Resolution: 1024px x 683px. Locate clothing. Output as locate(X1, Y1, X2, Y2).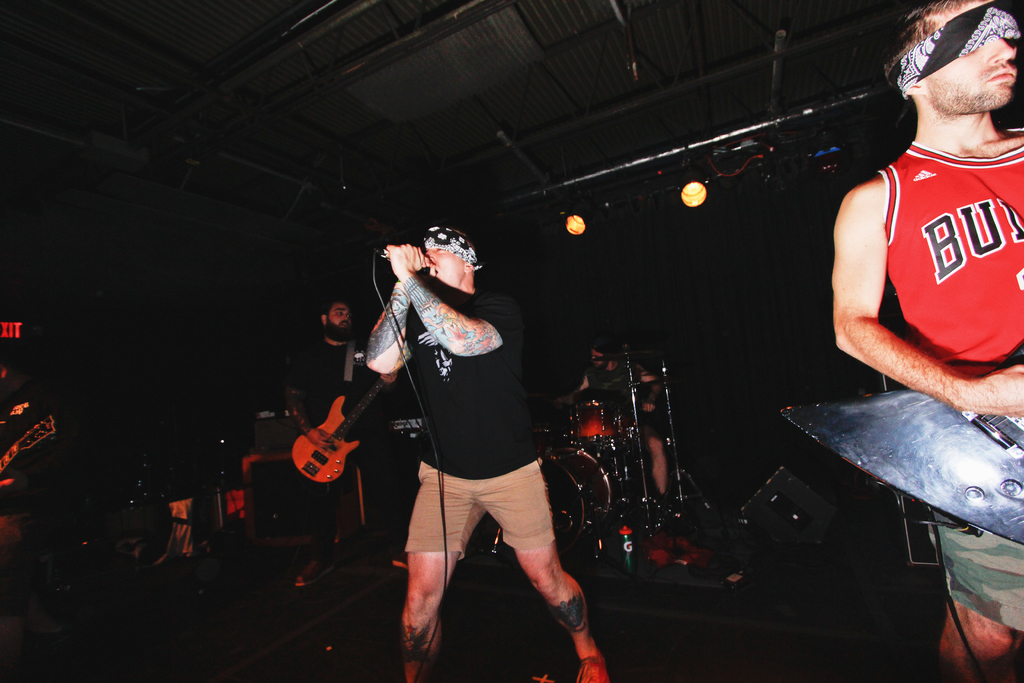
locate(284, 331, 374, 561).
